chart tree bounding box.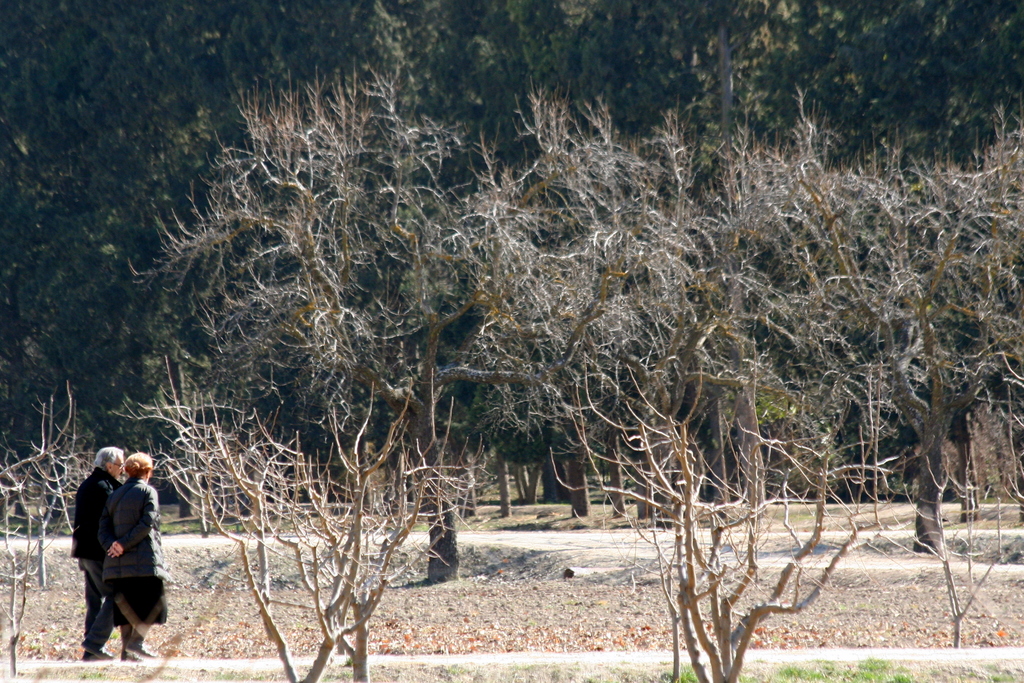
Charted: 445/116/660/510.
